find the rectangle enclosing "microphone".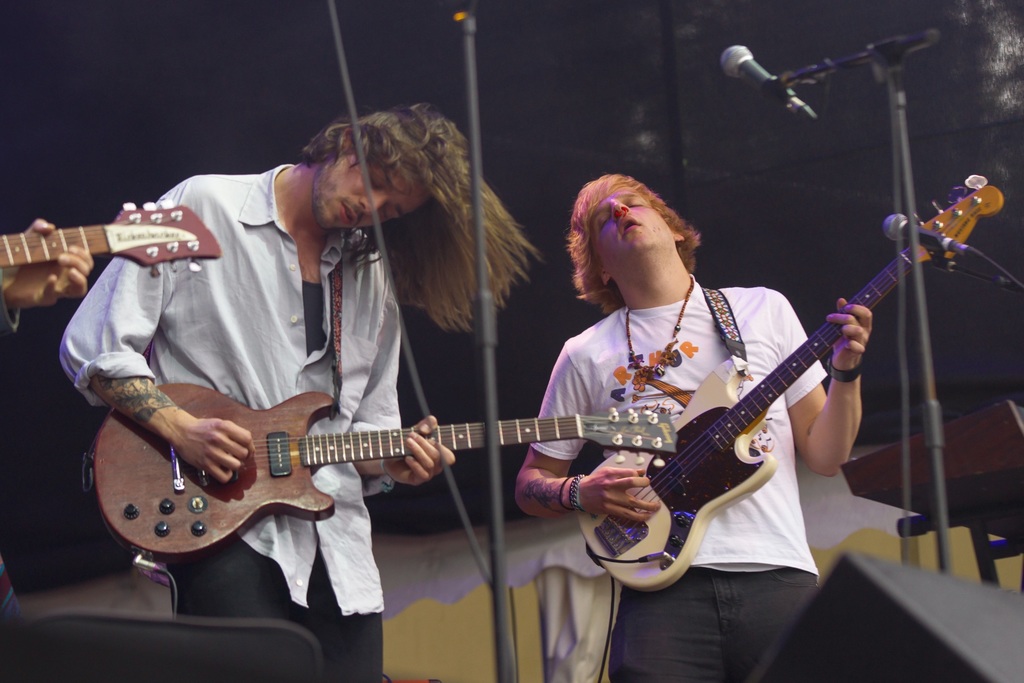
<box>877,204,1005,268</box>.
